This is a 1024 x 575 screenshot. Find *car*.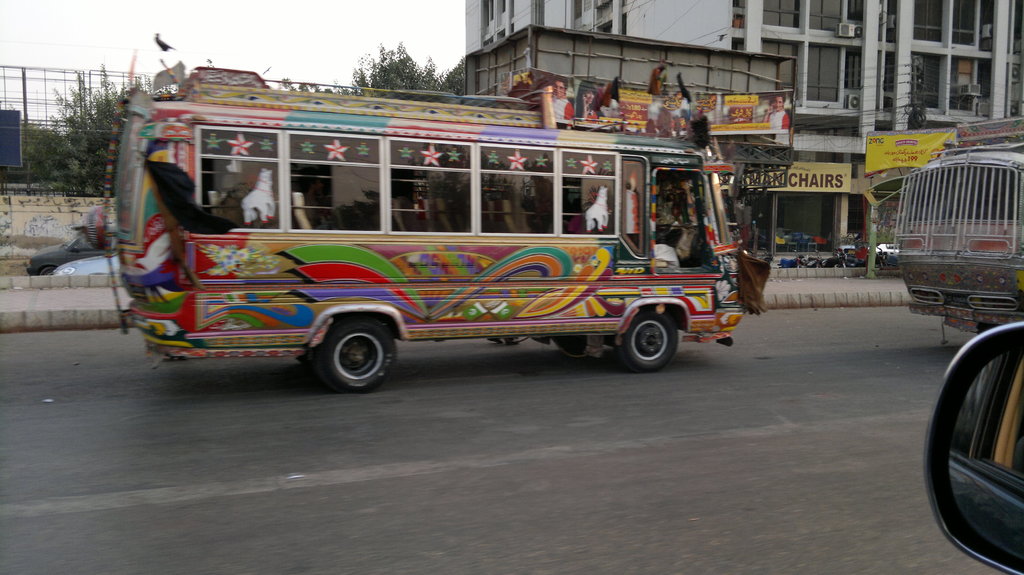
Bounding box: (x1=24, y1=231, x2=119, y2=277).
